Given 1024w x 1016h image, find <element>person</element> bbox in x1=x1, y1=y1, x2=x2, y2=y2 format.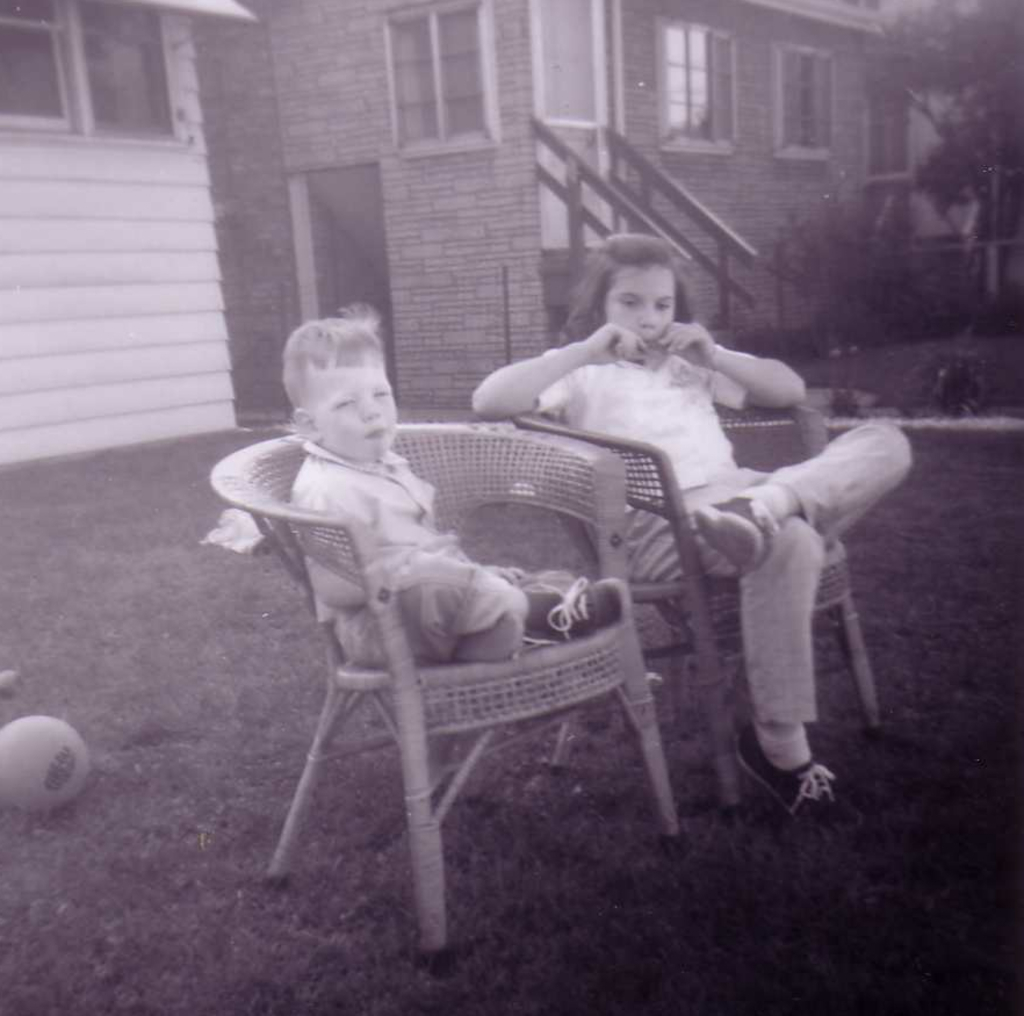
x1=548, y1=242, x2=900, y2=802.
